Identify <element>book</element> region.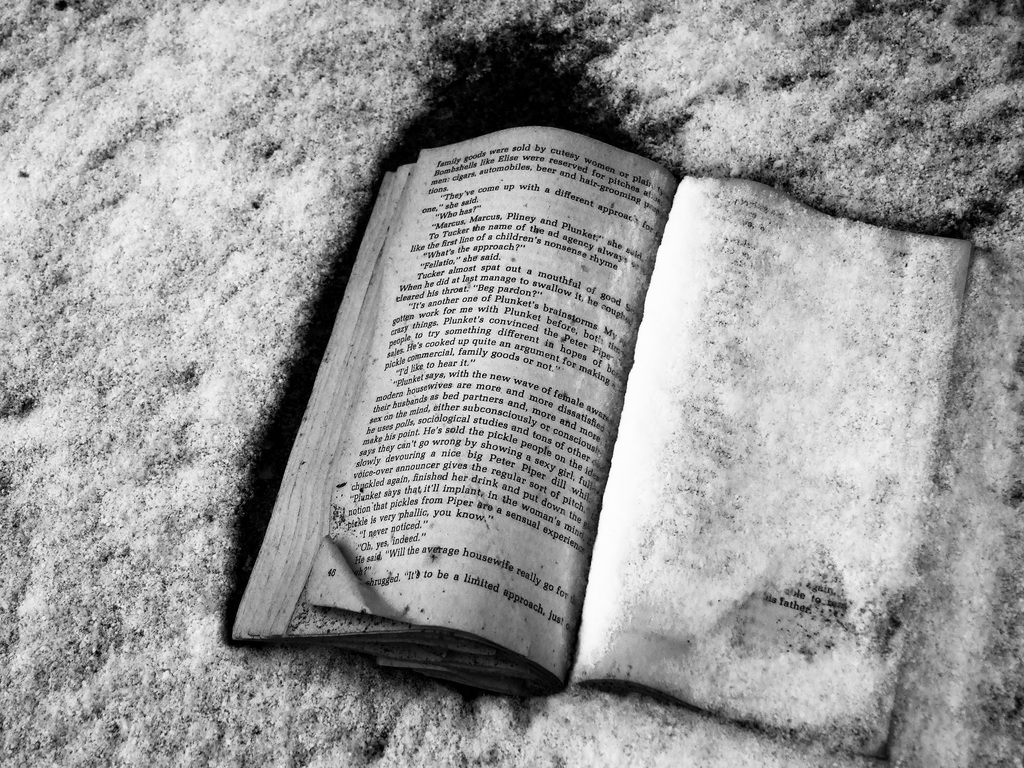
Region: 221 134 972 764.
